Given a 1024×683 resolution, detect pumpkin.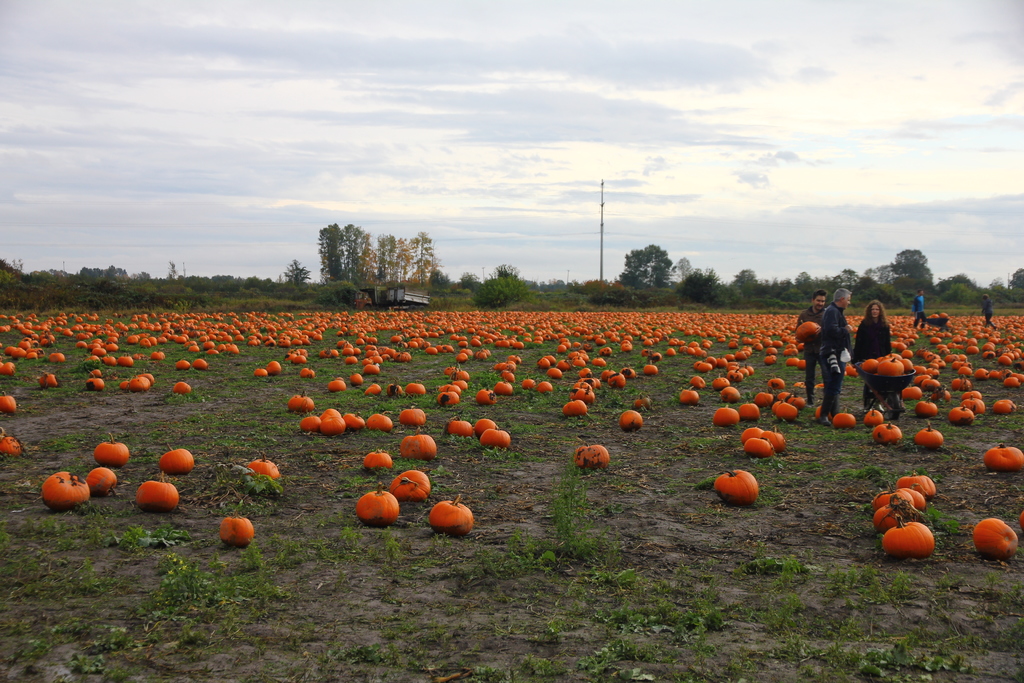
[x1=926, y1=311, x2=940, y2=317].
